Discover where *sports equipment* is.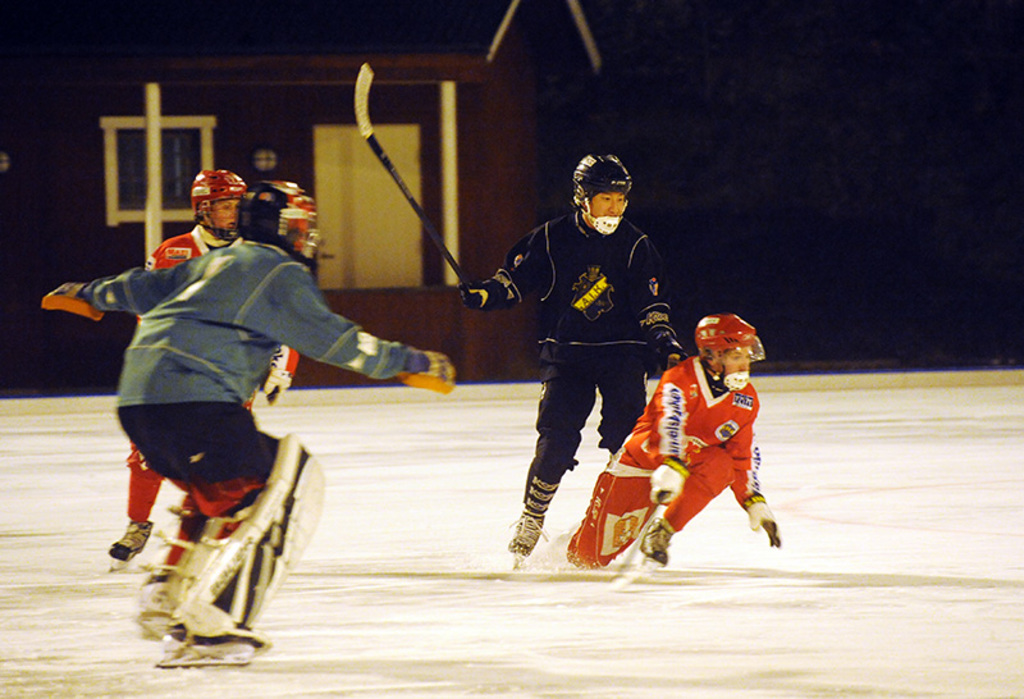
Discovered at l=142, t=506, r=225, b=626.
